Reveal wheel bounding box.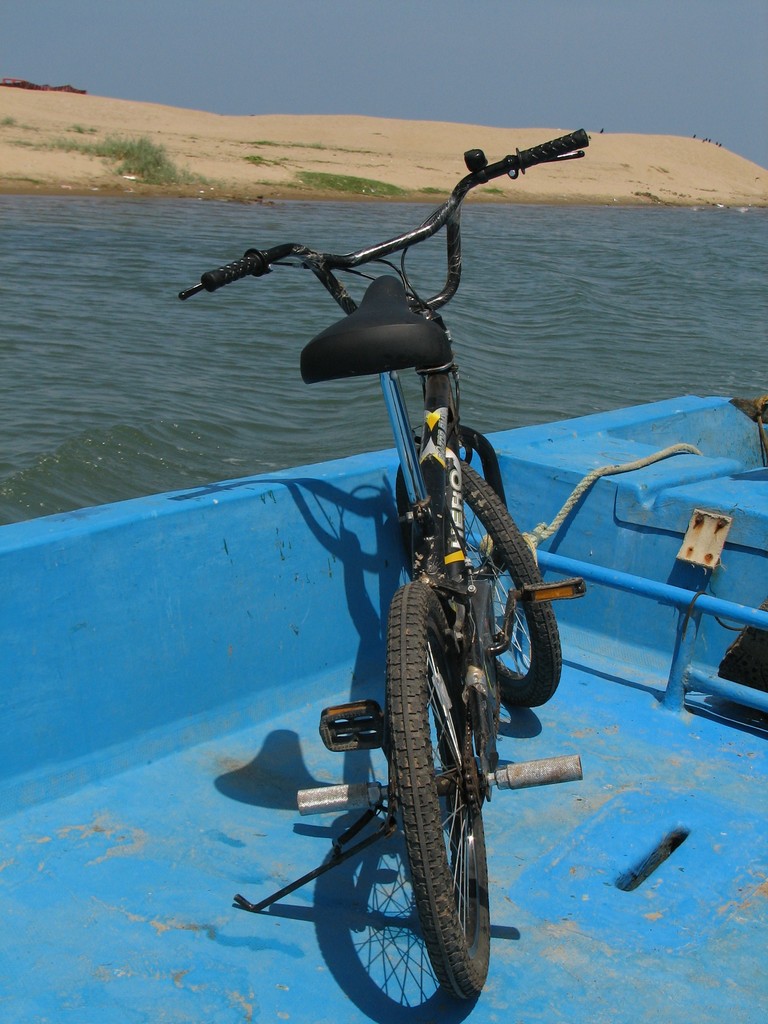
Revealed: bbox=[397, 450, 560, 711].
